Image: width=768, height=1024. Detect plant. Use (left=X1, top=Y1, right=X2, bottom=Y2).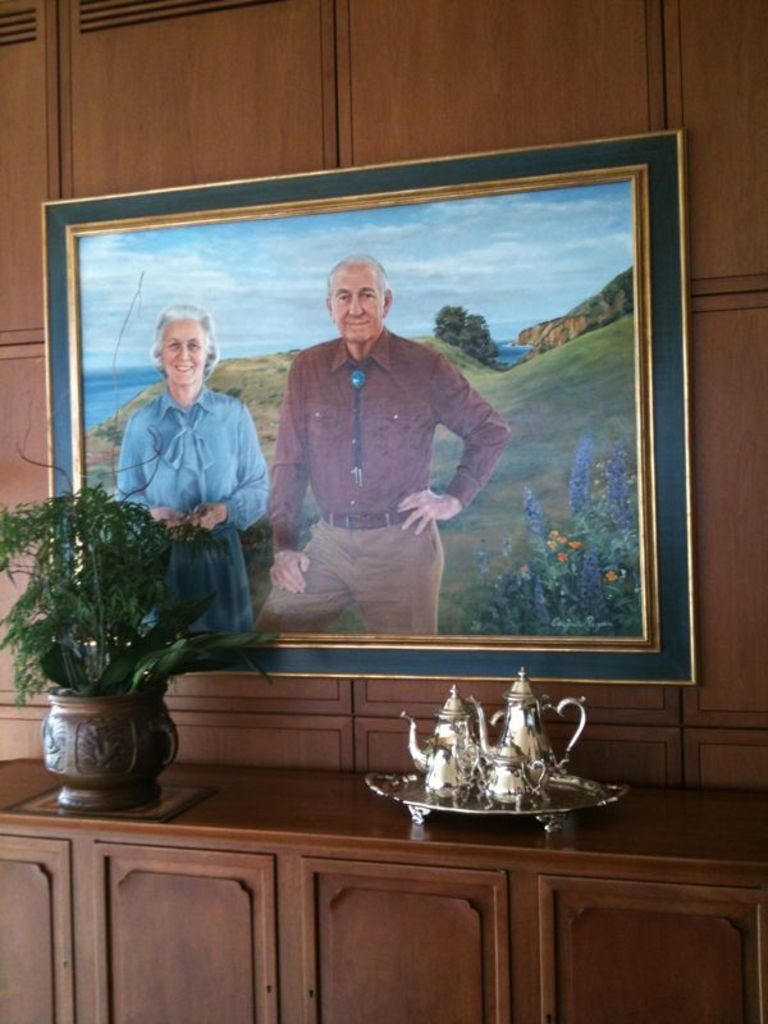
(left=230, top=387, right=241, bottom=396).
